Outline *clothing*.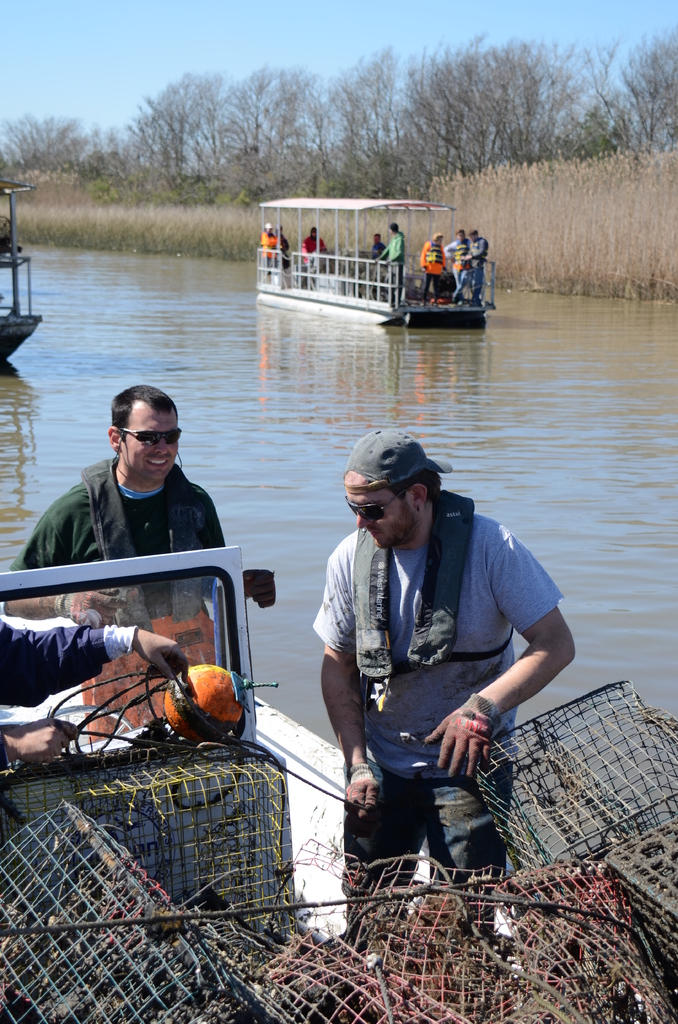
Outline: (417,239,447,301).
